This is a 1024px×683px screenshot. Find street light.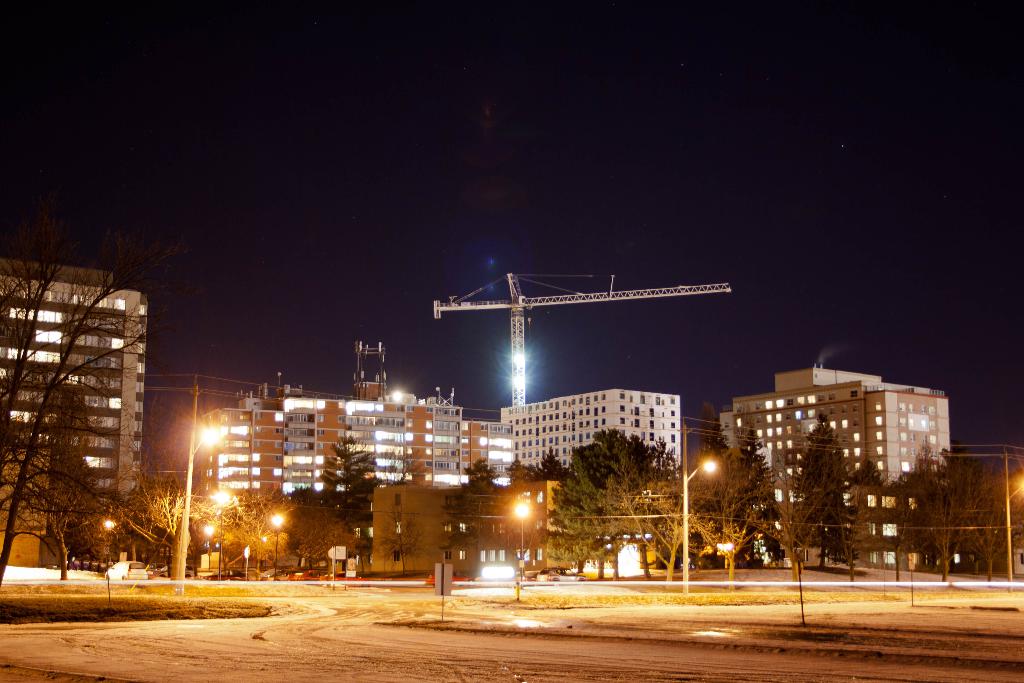
Bounding box: <bbox>173, 430, 220, 575</bbox>.
